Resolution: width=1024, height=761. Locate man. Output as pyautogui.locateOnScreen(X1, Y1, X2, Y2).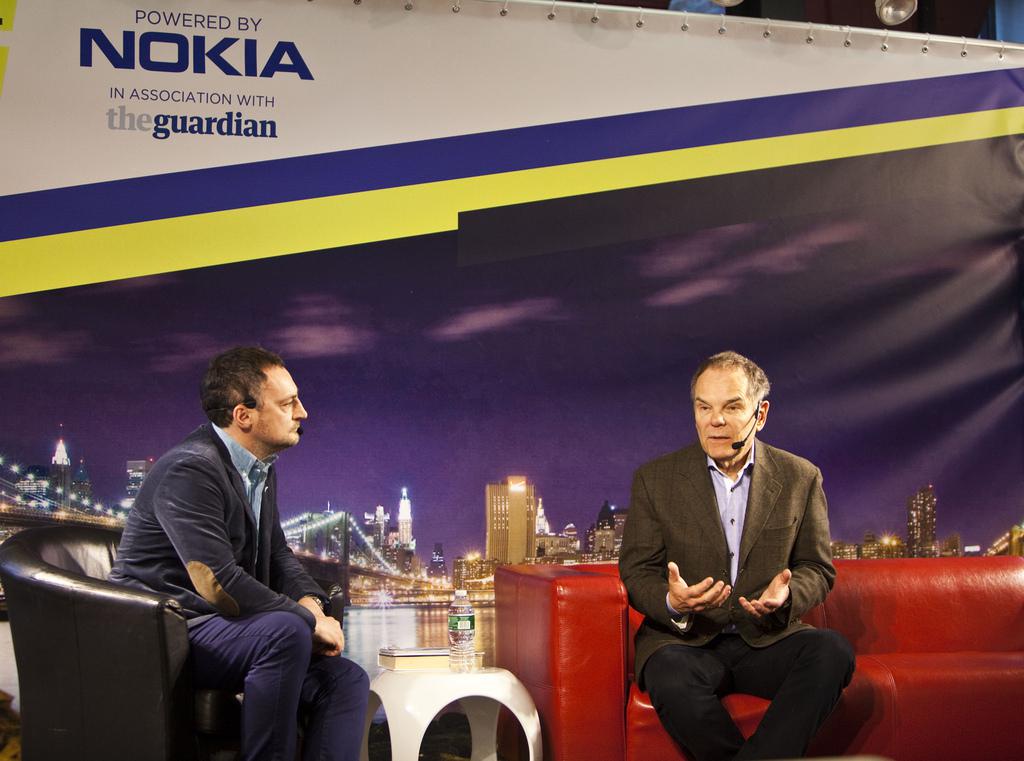
pyautogui.locateOnScreen(620, 358, 857, 756).
